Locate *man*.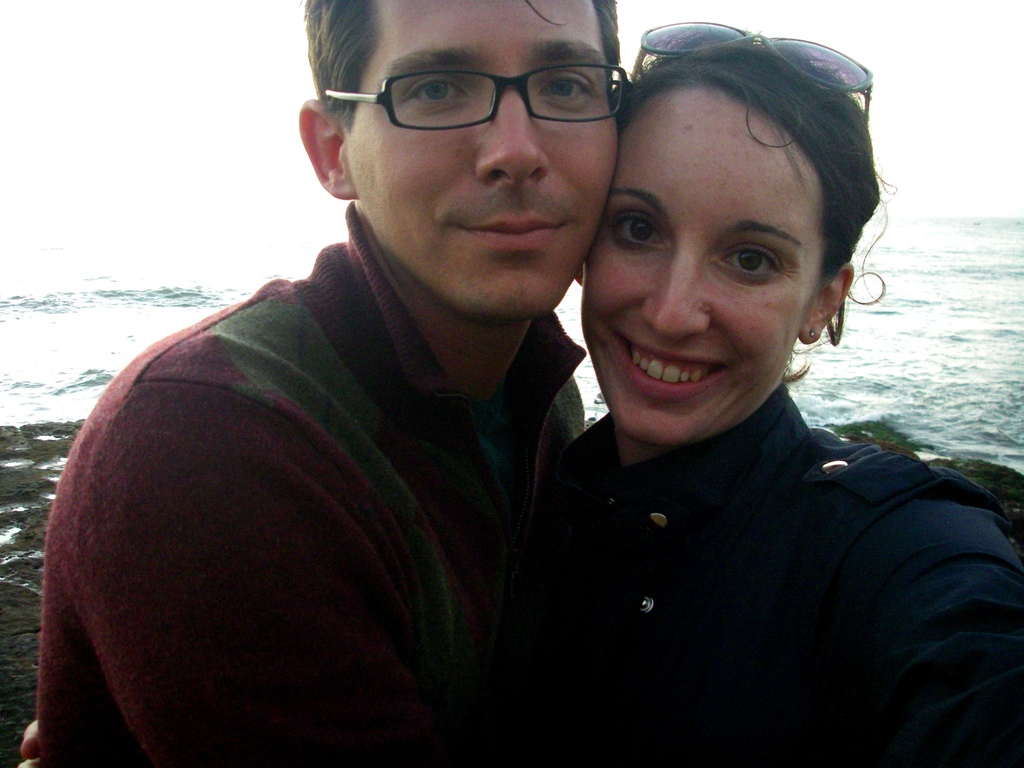
Bounding box: region(38, 0, 703, 757).
